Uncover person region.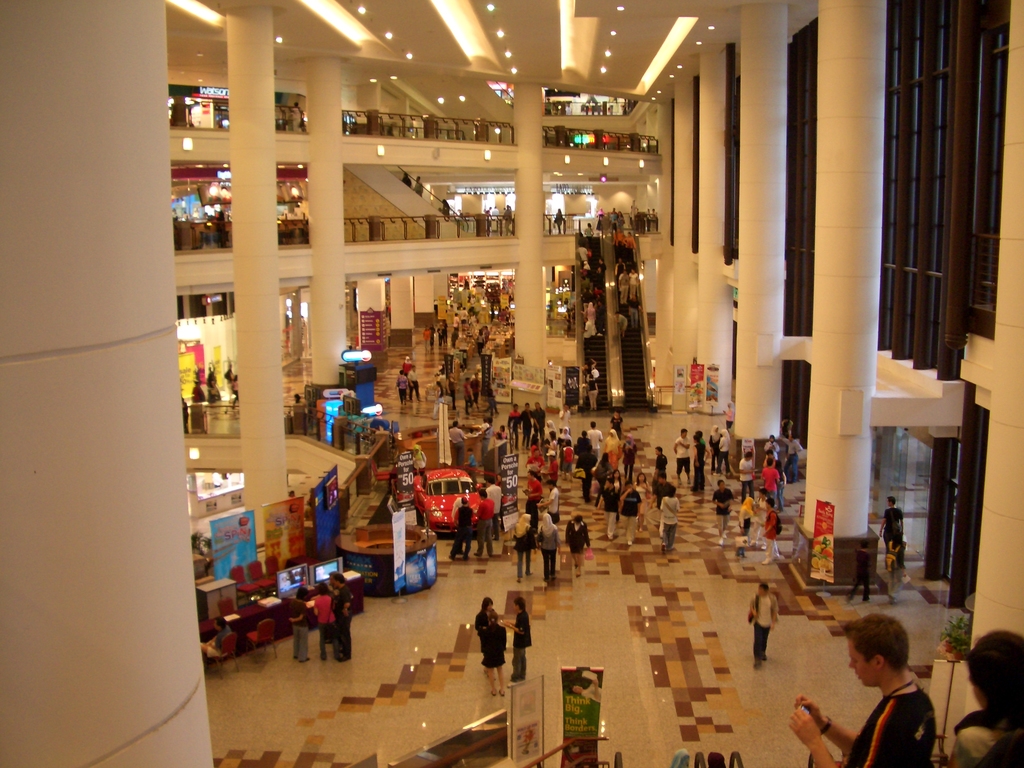
Uncovered: Rect(734, 495, 754, 559).
